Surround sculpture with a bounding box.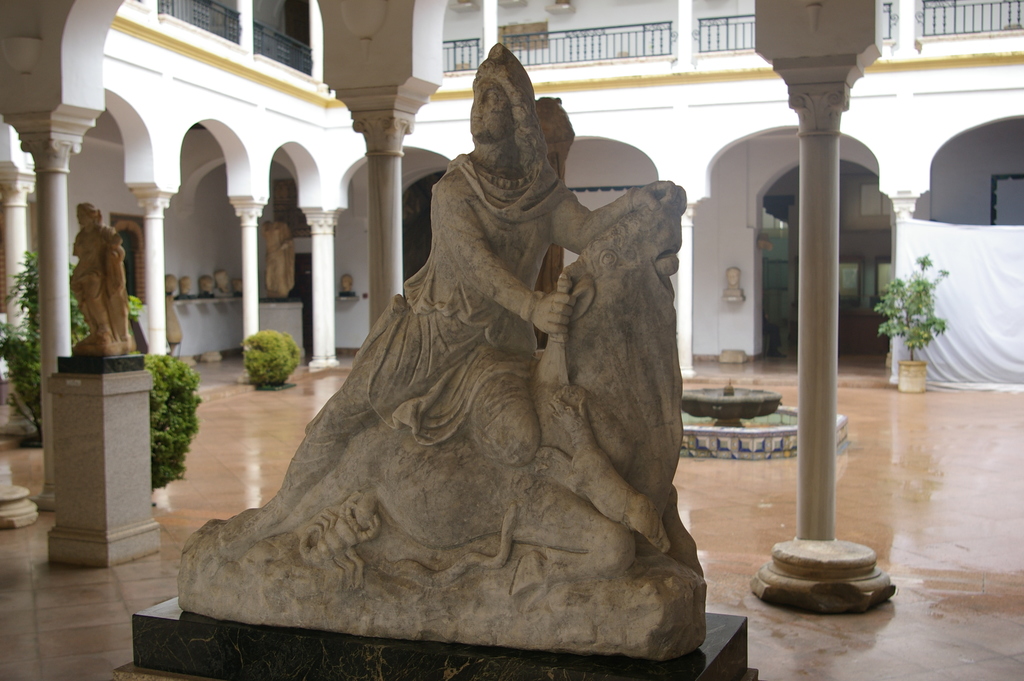
box(67, 200, 132, 366).
